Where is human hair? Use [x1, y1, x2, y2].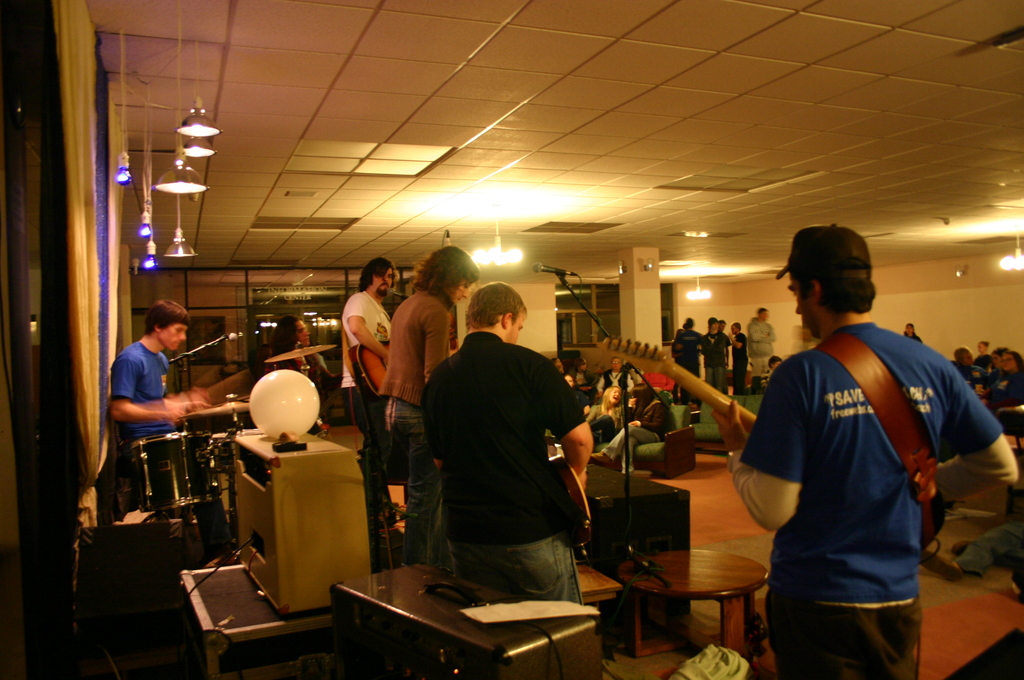
[598, 382, 619, 400].
